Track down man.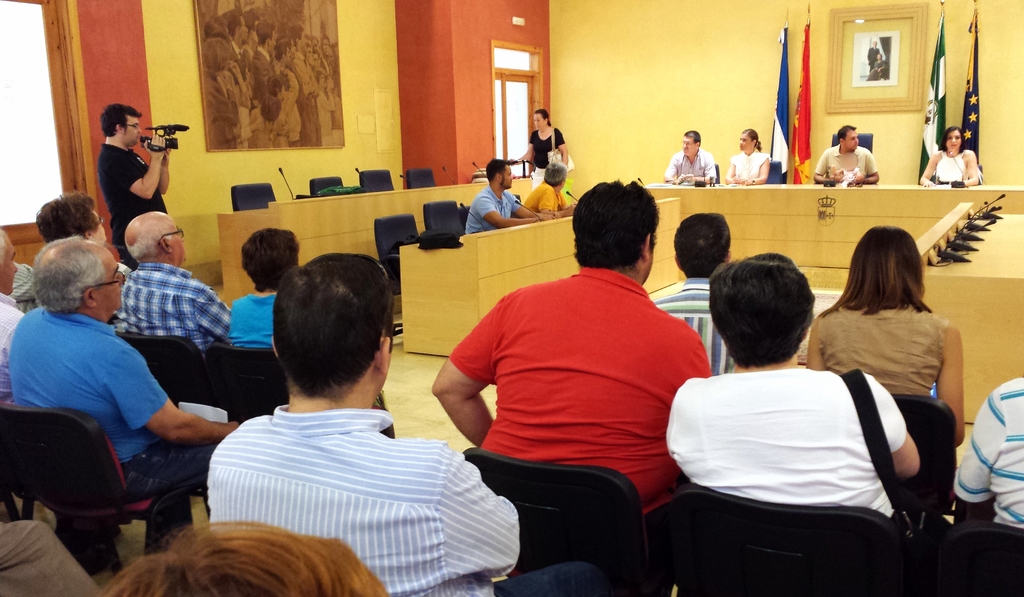
Tracked to {"left": 645, "top": 215, "right": 737, "bottom": 379}.
